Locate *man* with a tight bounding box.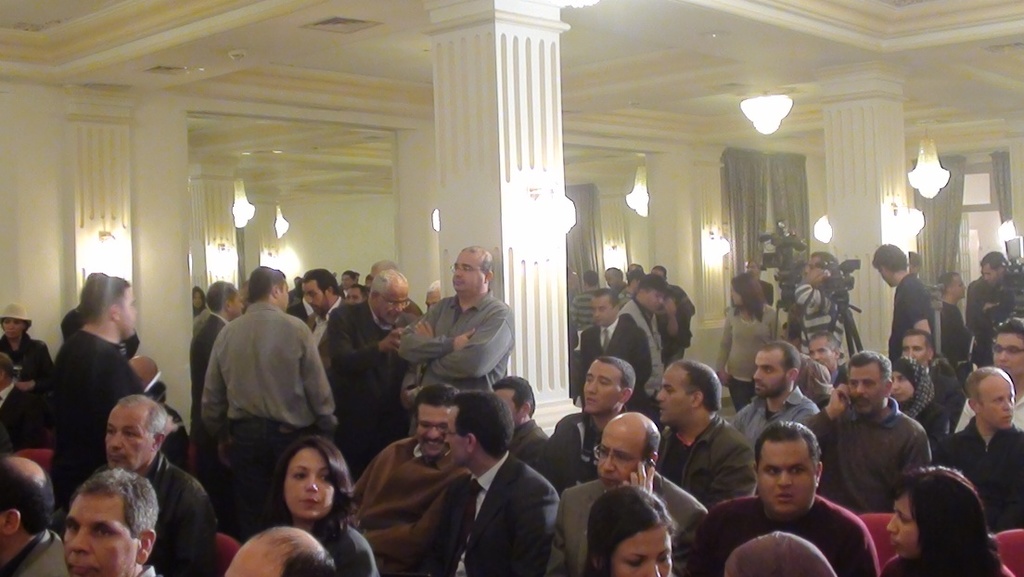
crop(0, 350, 44, 461).
